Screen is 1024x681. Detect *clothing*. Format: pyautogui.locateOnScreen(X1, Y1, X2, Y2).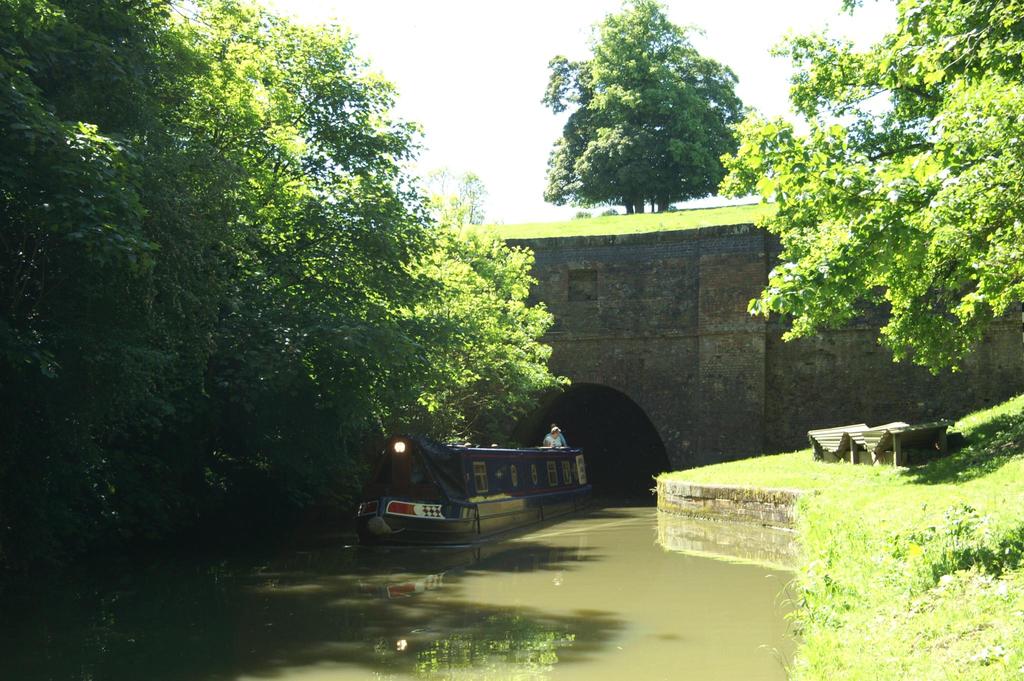
pyautogui.locateOnScreen(541, 434, 561, 449).
